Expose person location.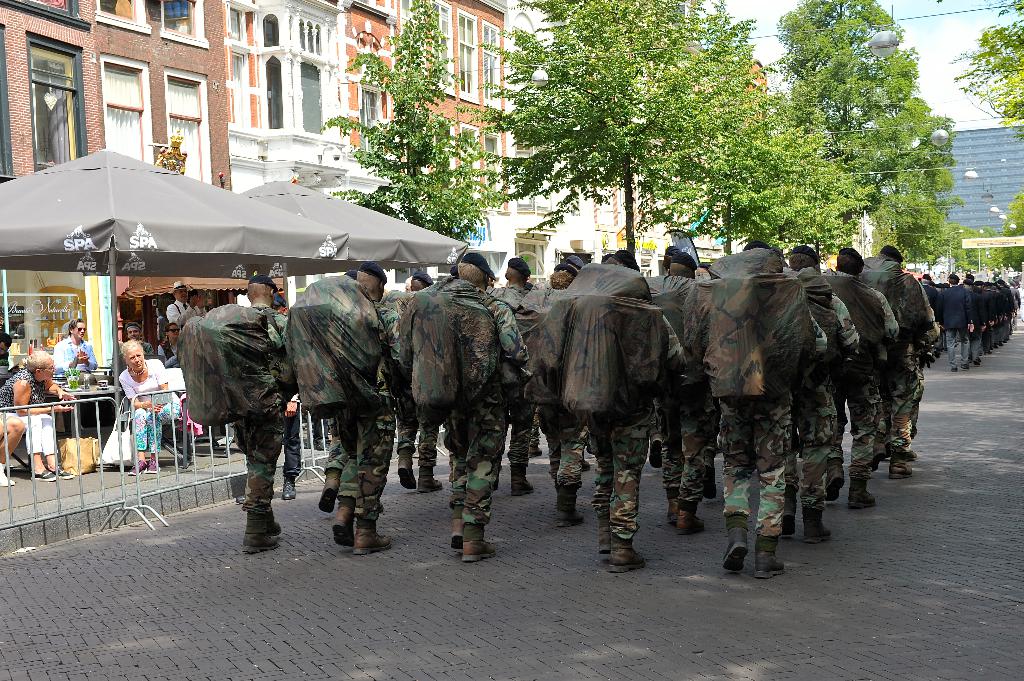
Exposed at [left=116, top=343, right=180, bottom=470].
